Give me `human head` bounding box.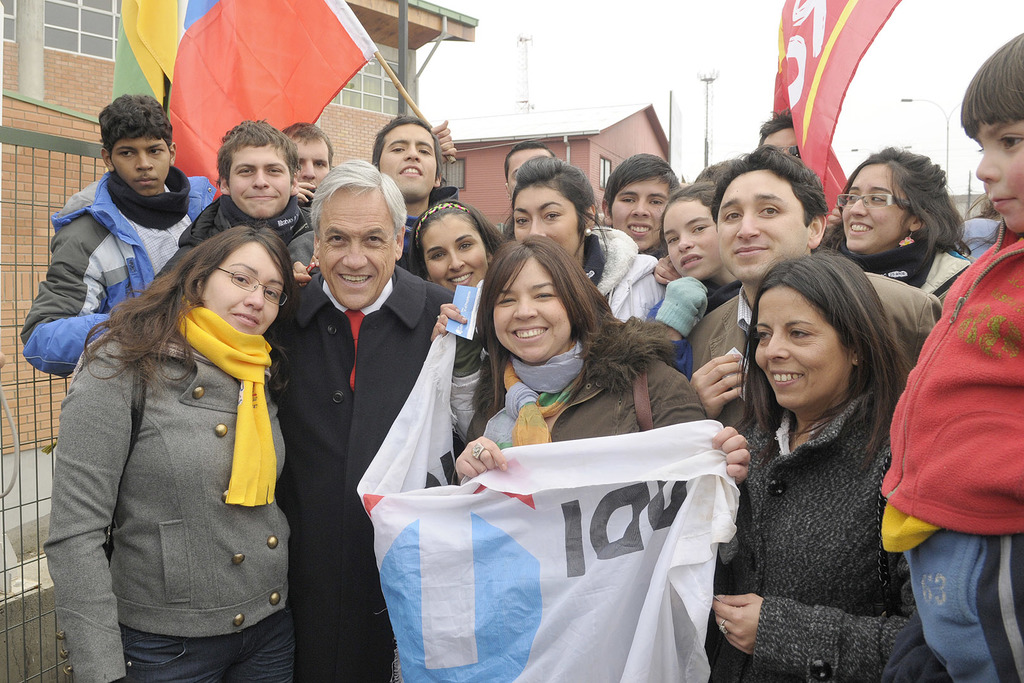
locate(504, 142, 555, 195).
